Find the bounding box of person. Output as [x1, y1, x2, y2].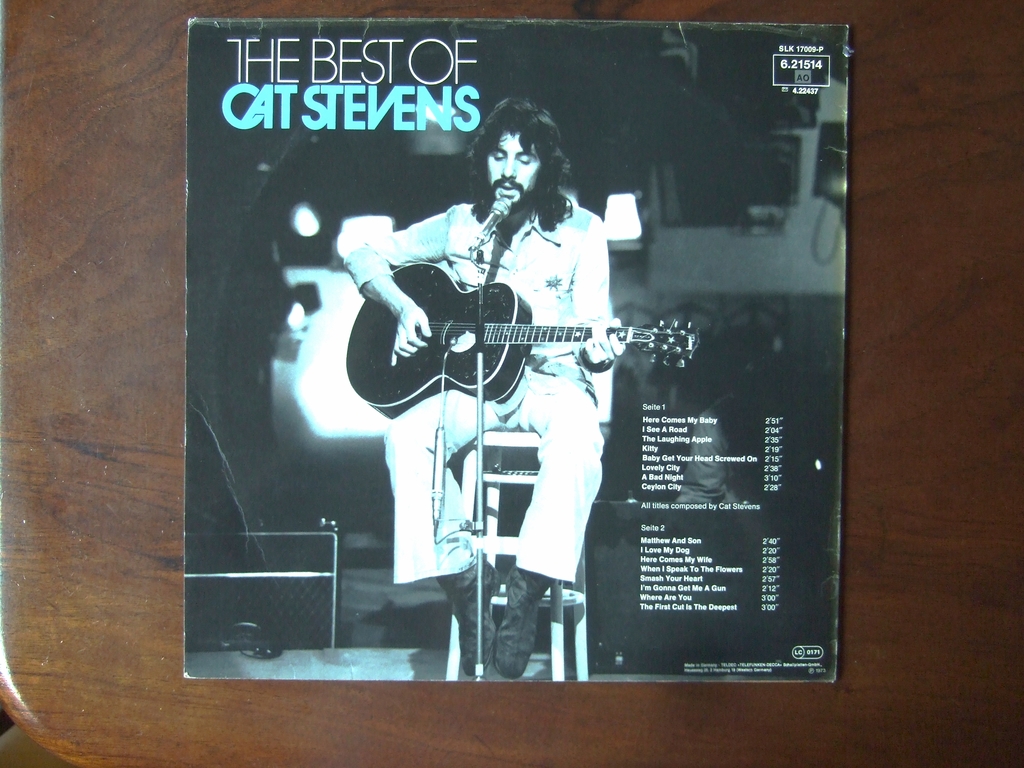
[339, 89, 628, 682].
